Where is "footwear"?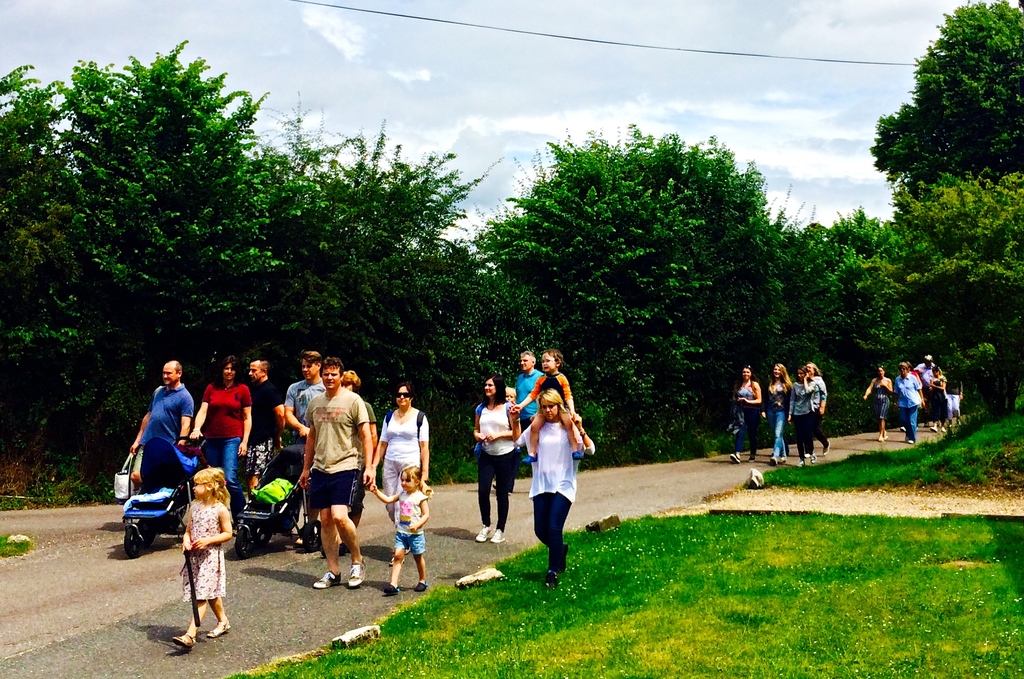
[x1=957, y1=419, x2=959, y2=422].
